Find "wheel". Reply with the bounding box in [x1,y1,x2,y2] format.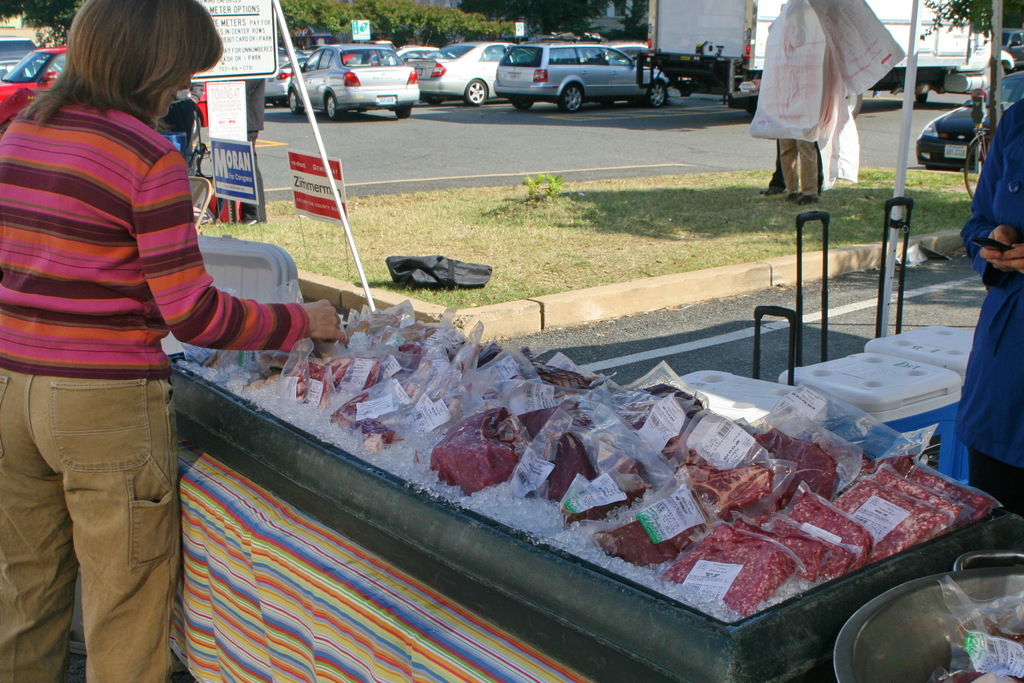
[286,92,302,115].
